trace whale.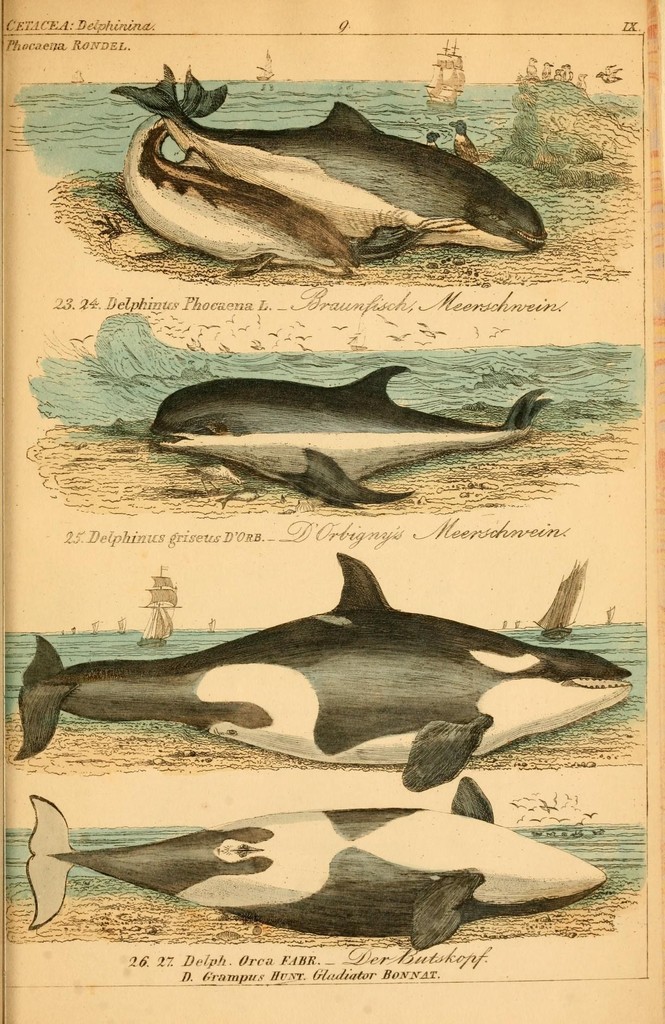
Traced to <box>122,60,357,278</box>.
